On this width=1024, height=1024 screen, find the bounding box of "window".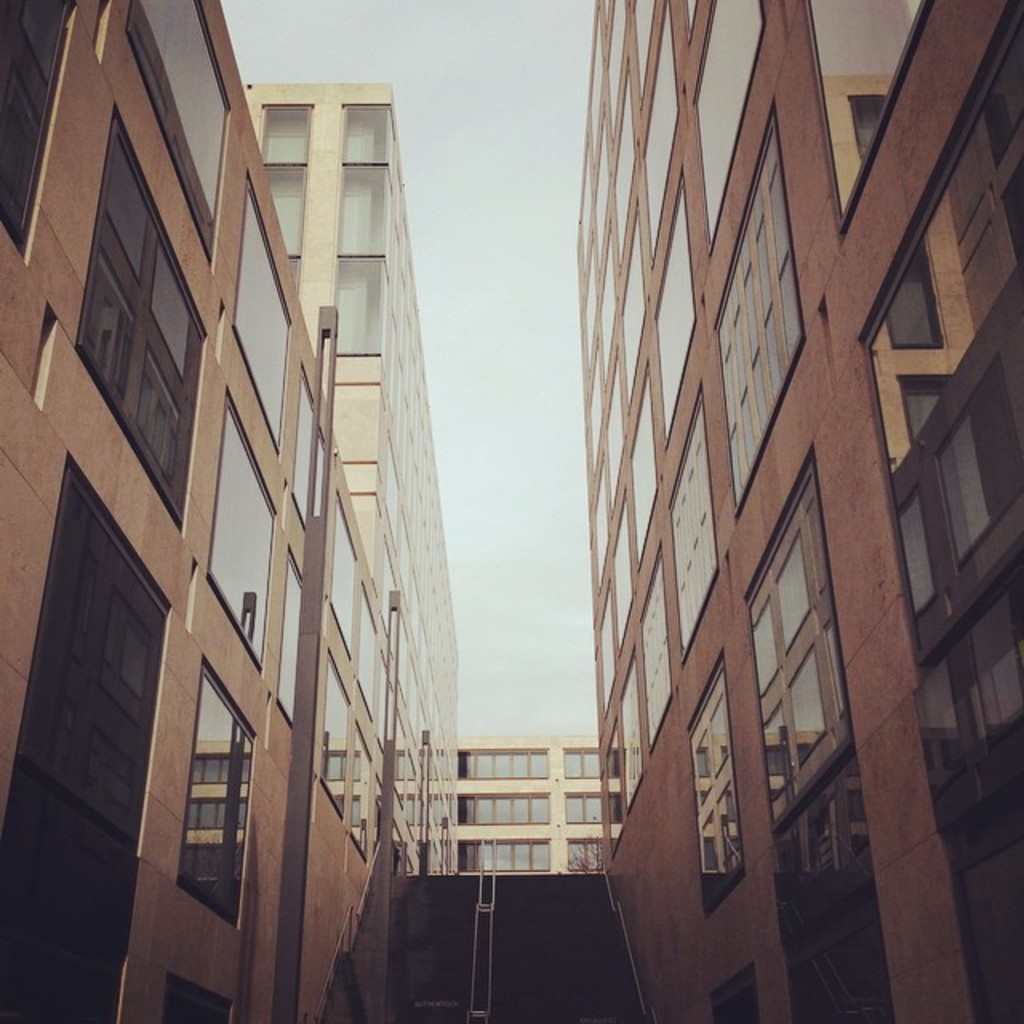
Bounding box: [286,547,304,731].
